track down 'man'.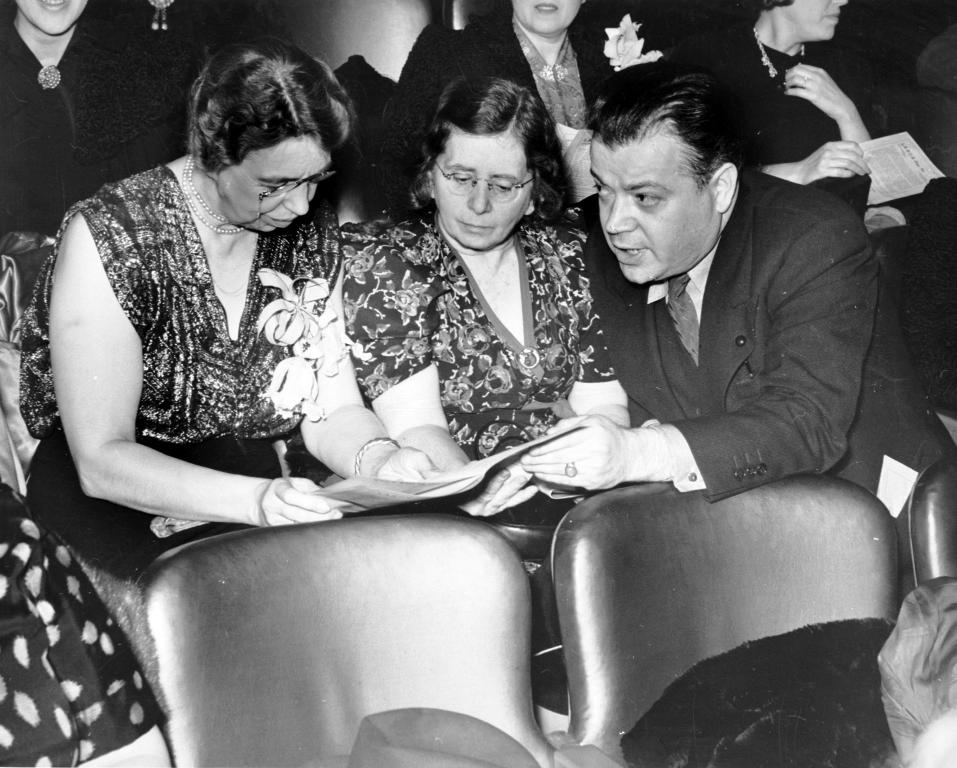
Tracked to {"x1": 521, "y1": 67, "x2": 956, "y2": 594}.
